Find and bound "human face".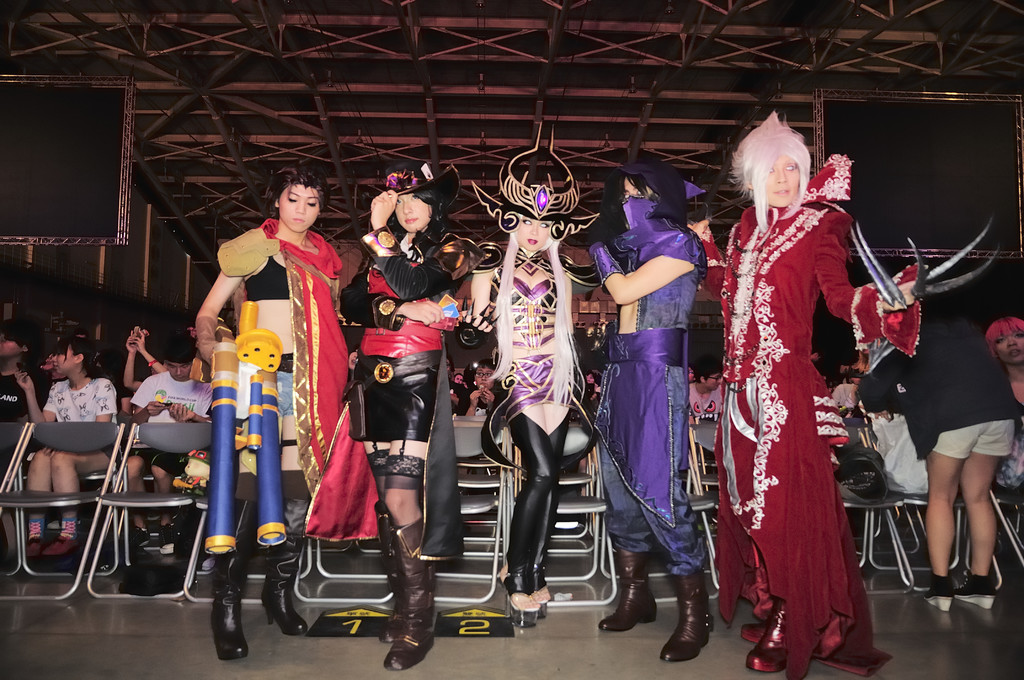
Bound: [623,174,652,200].
